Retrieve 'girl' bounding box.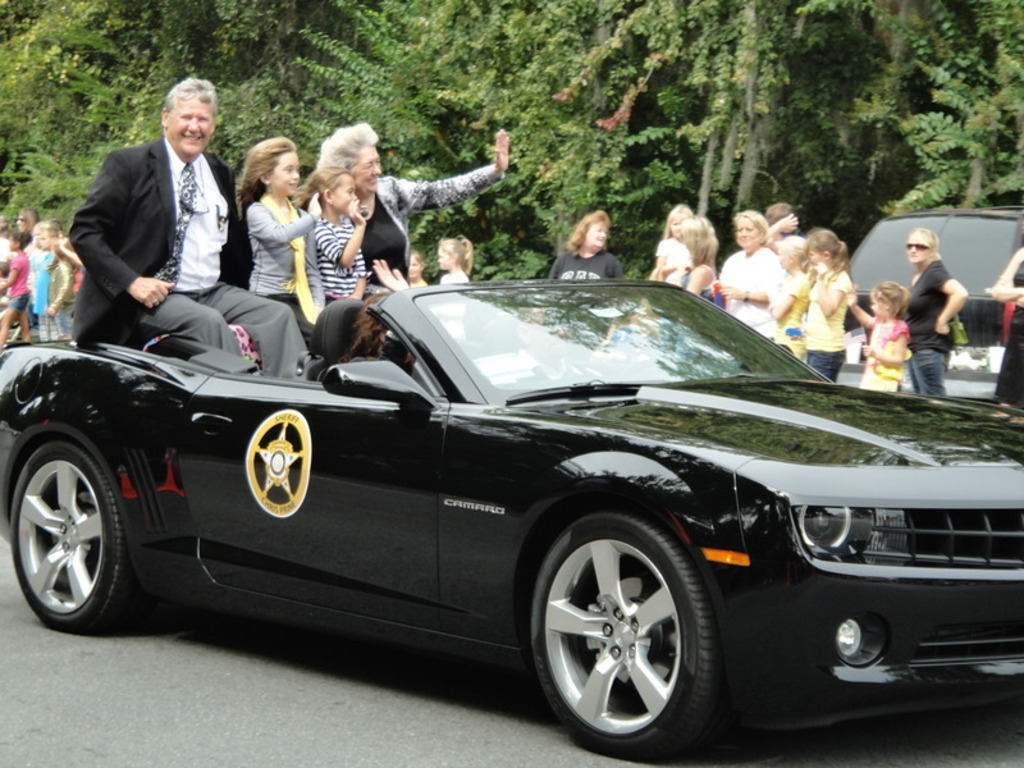
Bounding box: detection(687, 214, 724, 301).
